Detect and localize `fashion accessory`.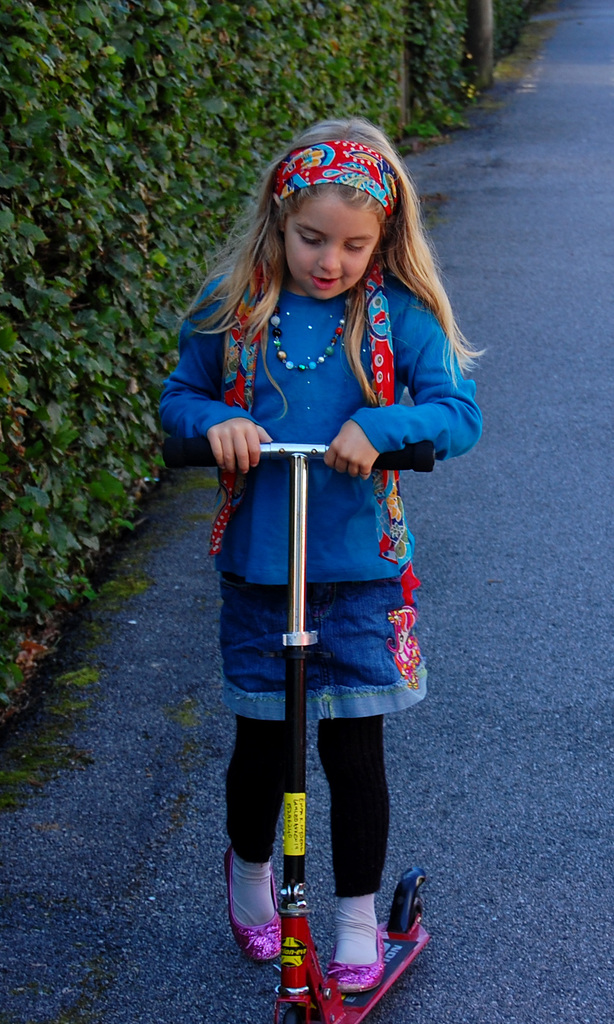
Localized at left=263, top=136, right=399, bottom=213.
